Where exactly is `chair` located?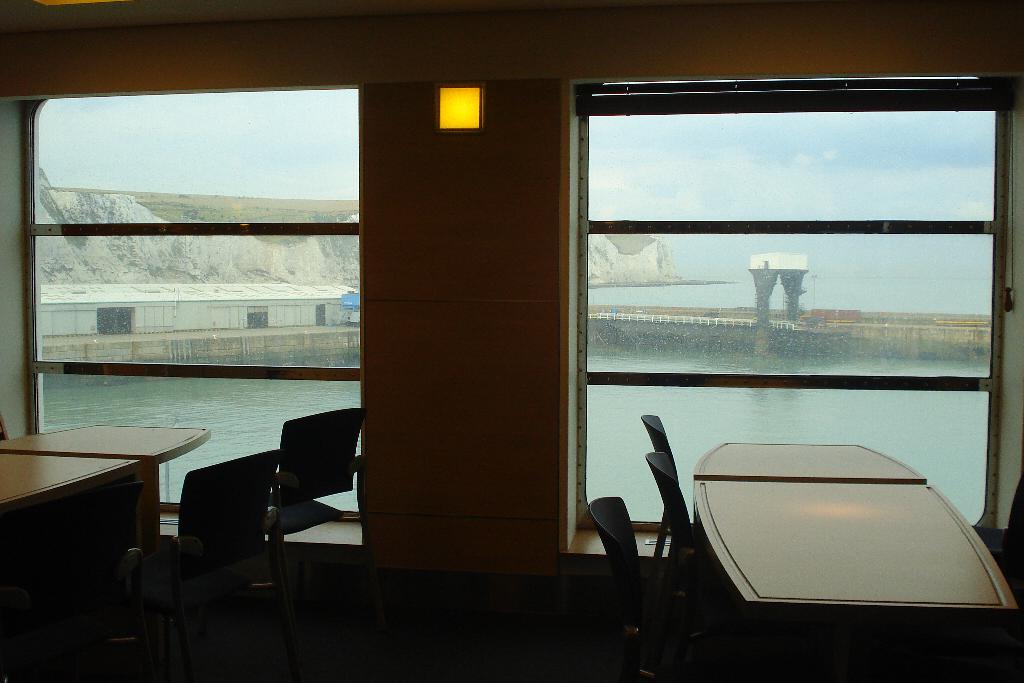
Its bounding box is [587,497,738,682].
